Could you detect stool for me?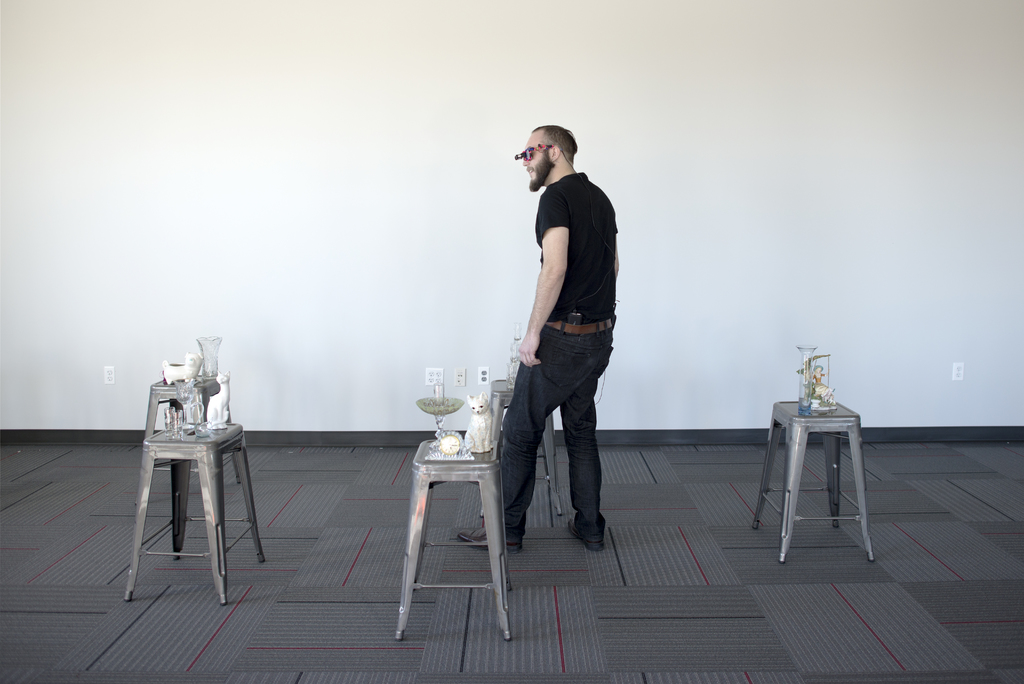
Detection result: (left=123, top=424, right=264, bottom=604).
